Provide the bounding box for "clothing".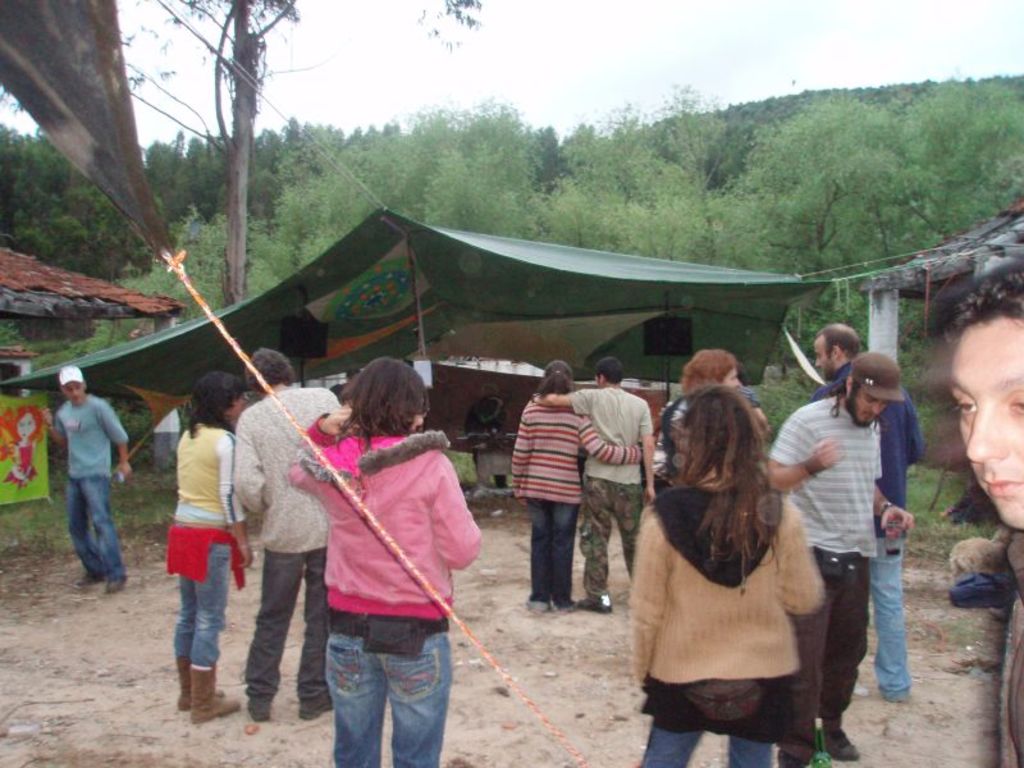
box(288, 410, 480, 767).
